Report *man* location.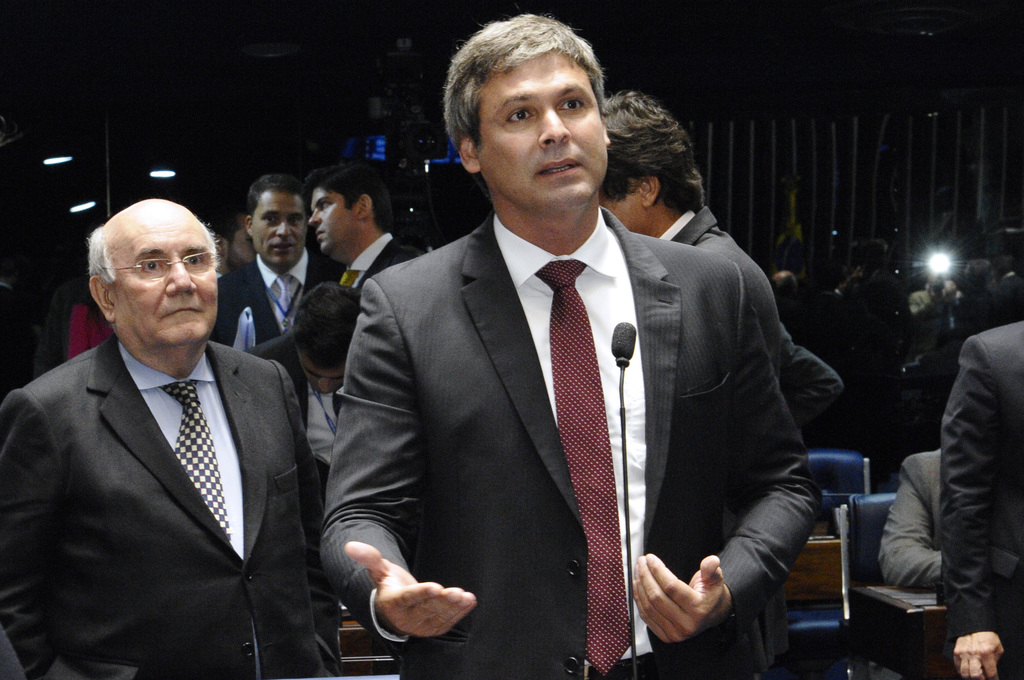
Report: pyautogui.locateOnScreen(315, 9, 820, 679).
